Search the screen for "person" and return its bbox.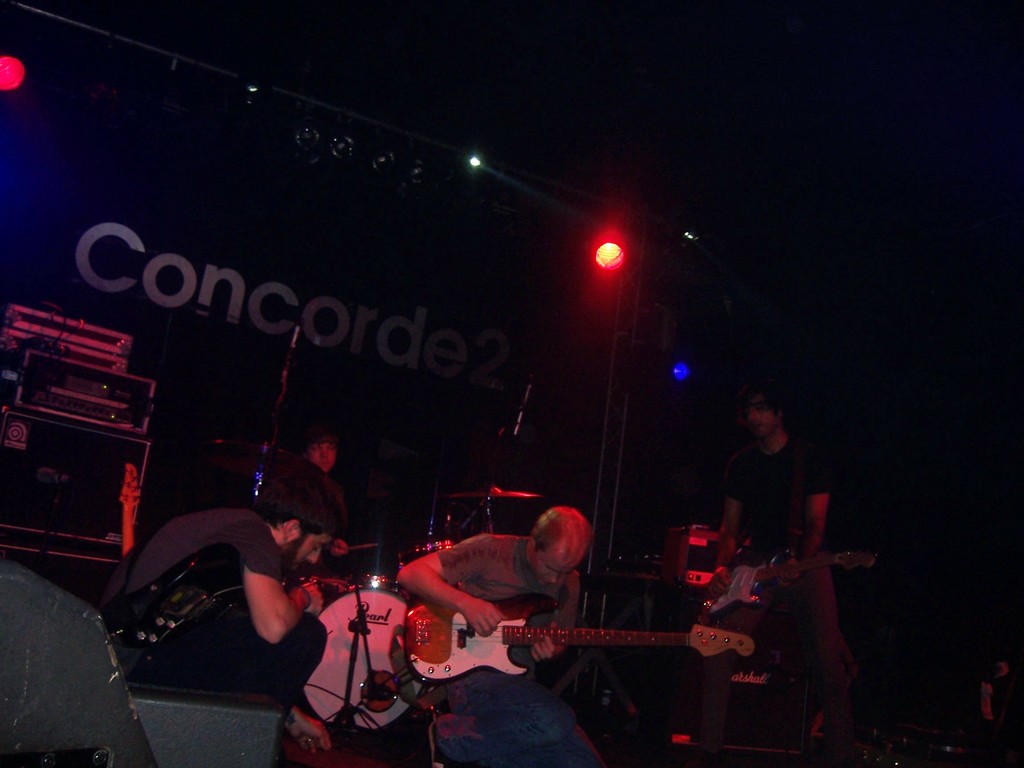
Found: 393/508/610/767.
